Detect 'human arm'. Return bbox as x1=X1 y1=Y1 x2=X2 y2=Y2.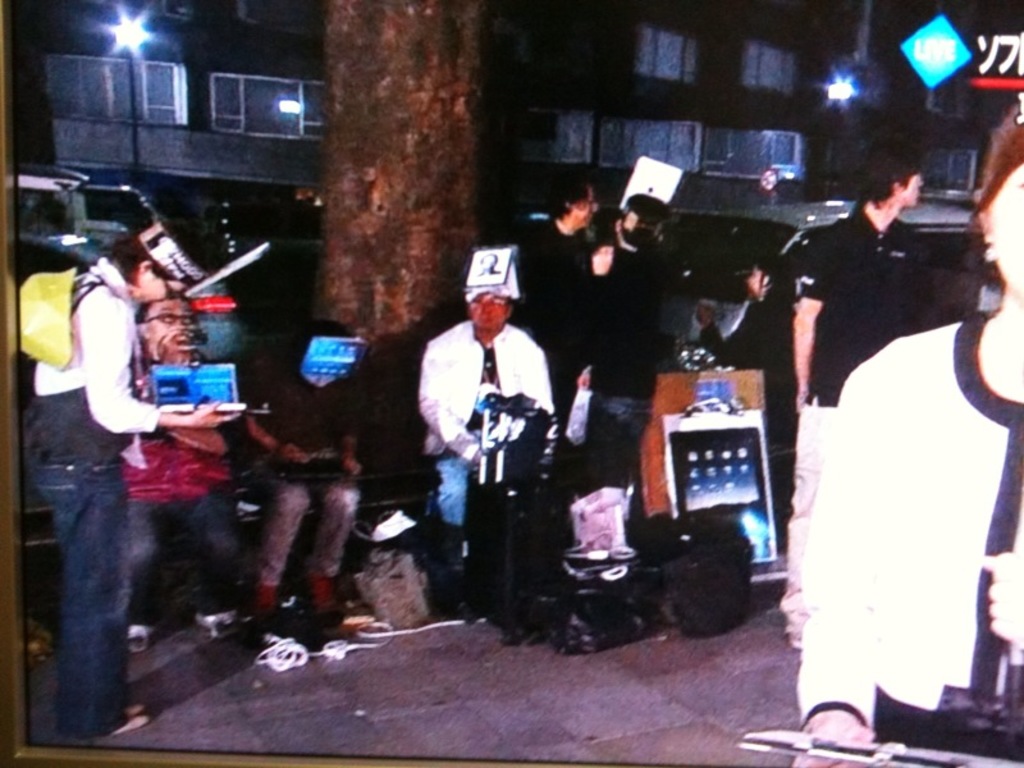
x1=792 y1=228 x2=837 y2=413.
